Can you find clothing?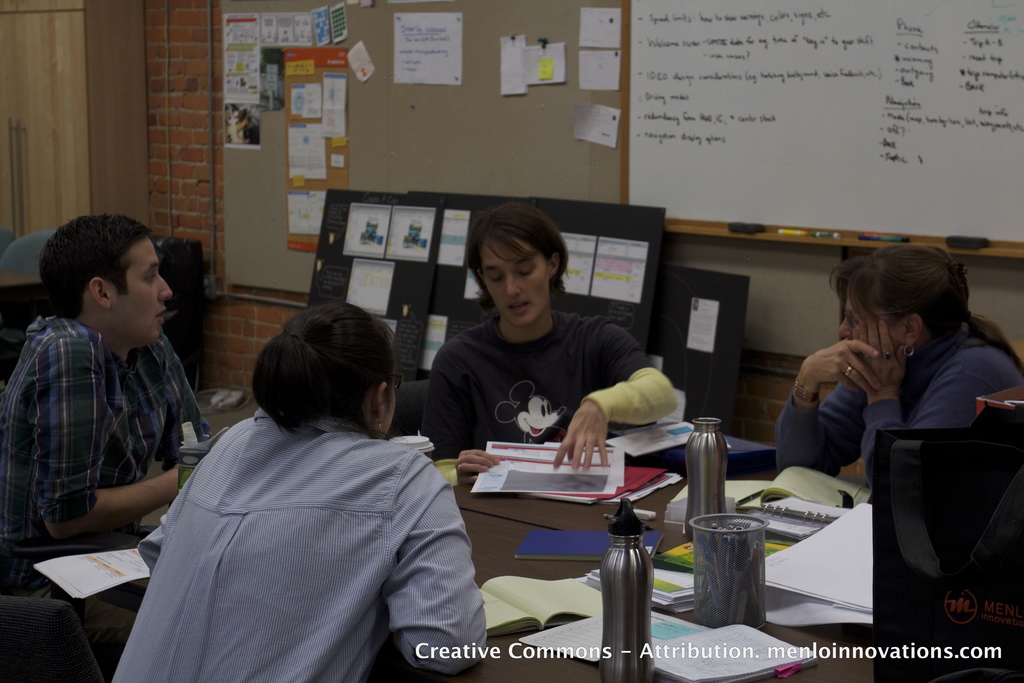
Yes, bounding box: box(421, 309, 682, 484).
